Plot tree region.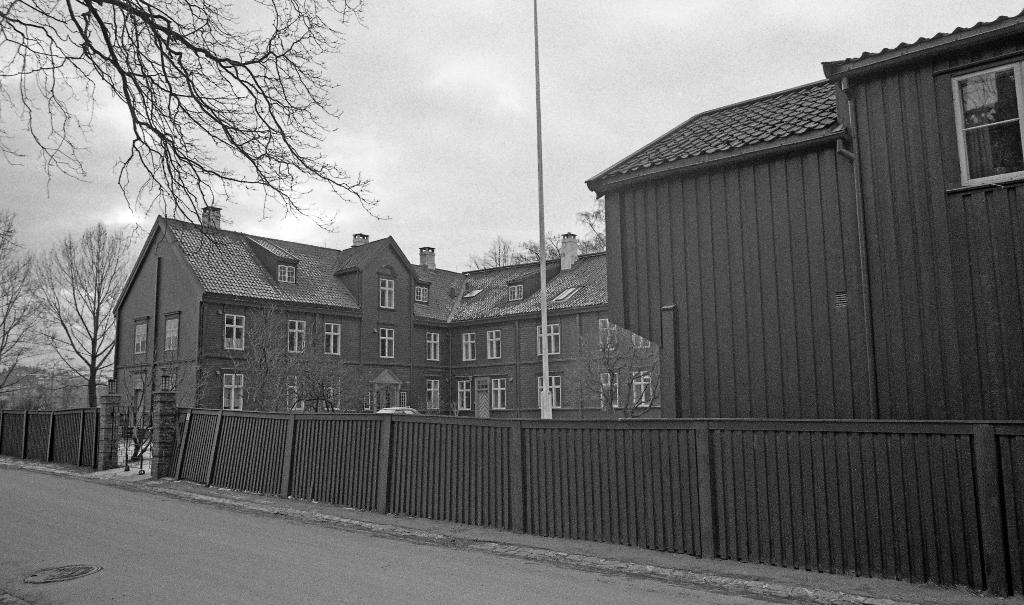
Plotted at box(0, 195, 62, 419).
